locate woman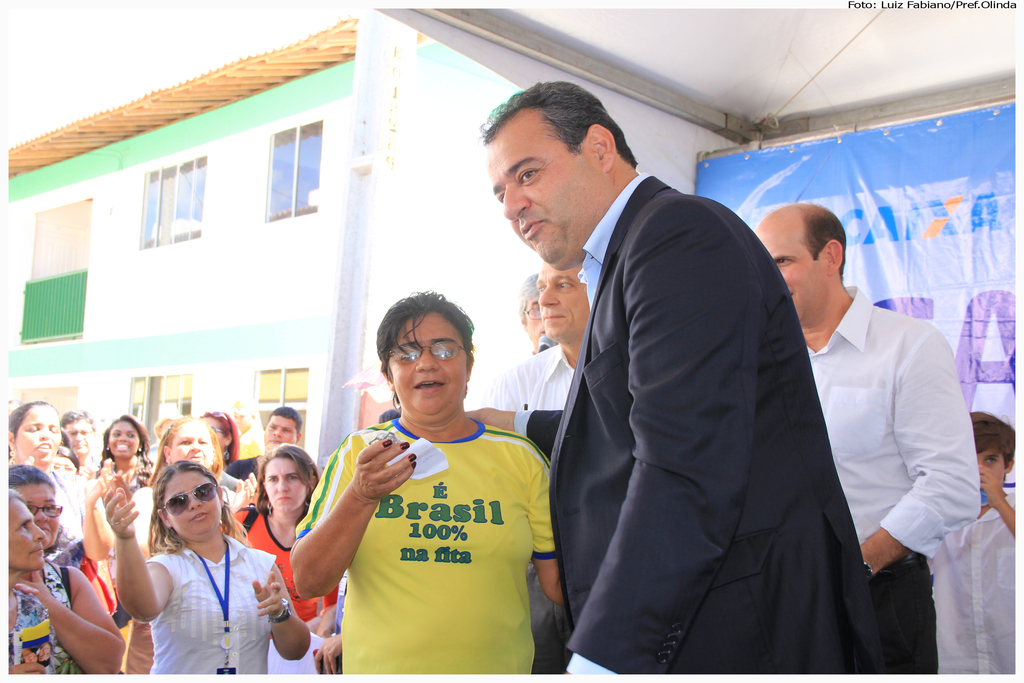
[x1=301, y1=282, x2=559, y2=682]
